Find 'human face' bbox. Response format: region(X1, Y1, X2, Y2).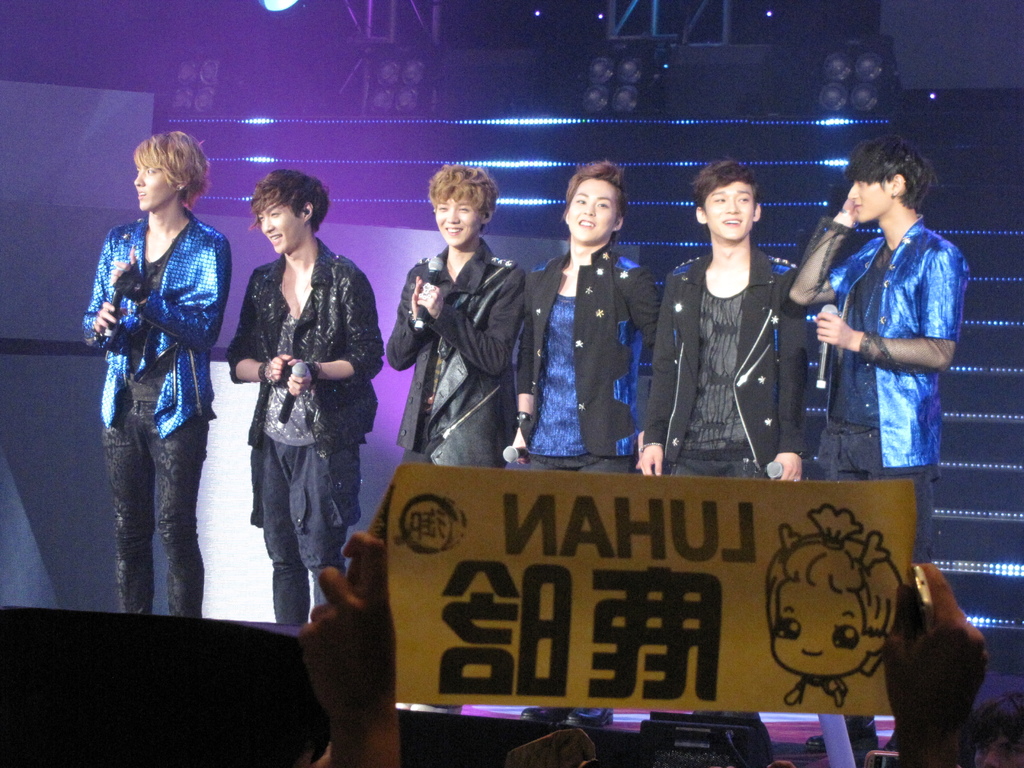
region(771, 580, 865, 675).
